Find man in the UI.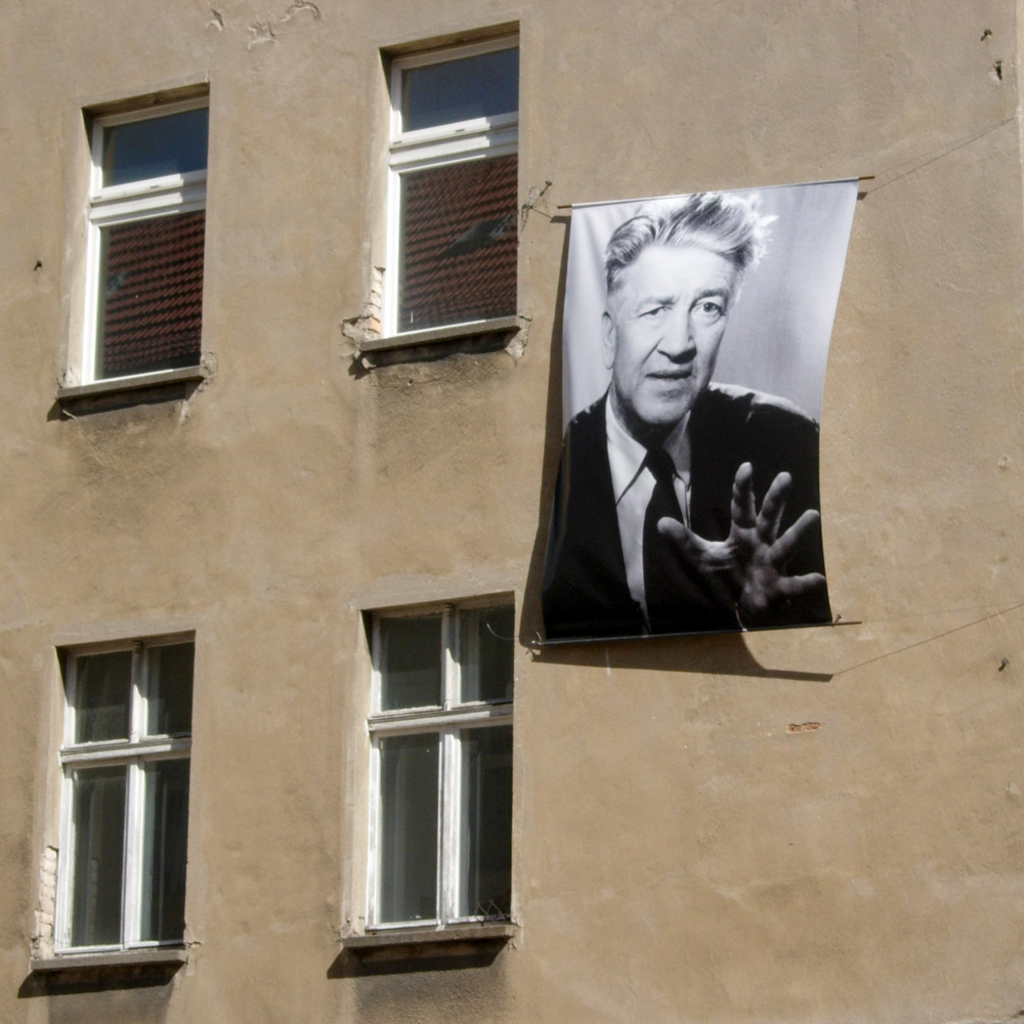
UI element at (490,257,840,672).
